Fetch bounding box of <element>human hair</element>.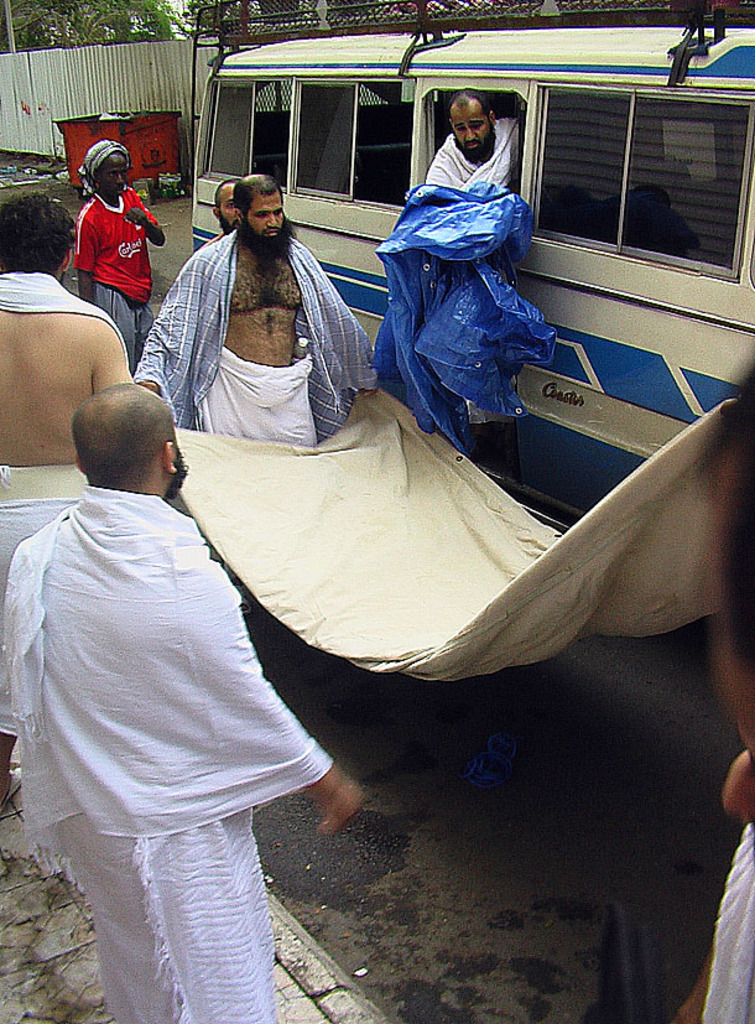
Bbox: region(231, 175, 283, 213).
